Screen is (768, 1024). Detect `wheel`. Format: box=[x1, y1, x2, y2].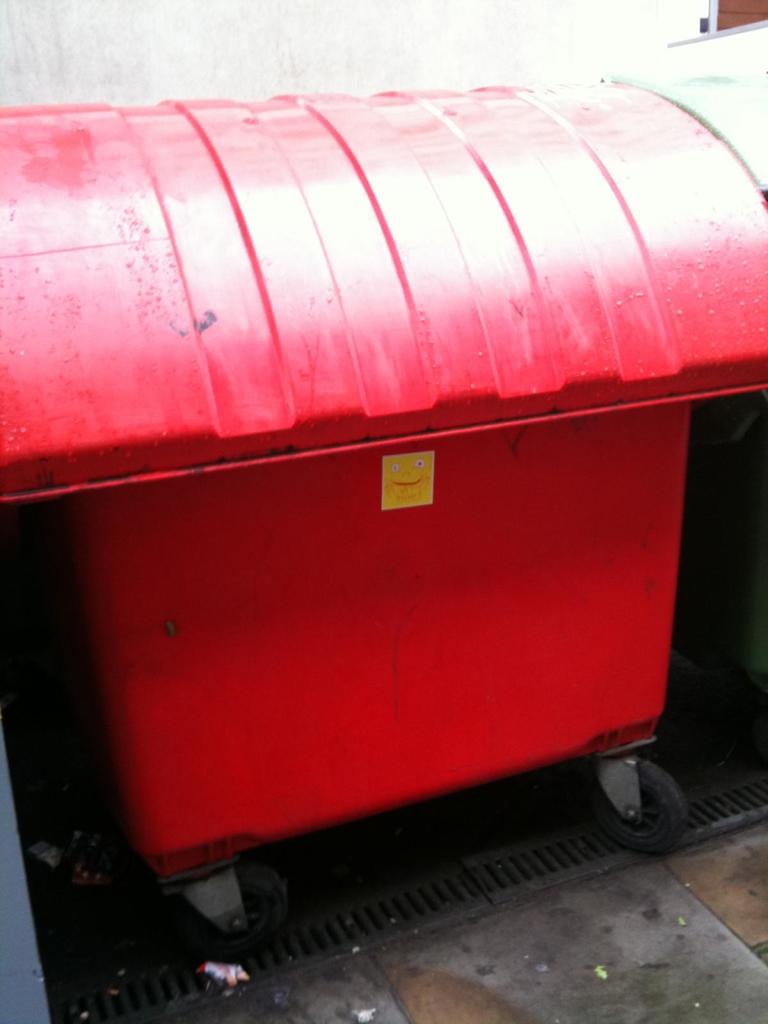
box=[608, 765, 691, 853].
